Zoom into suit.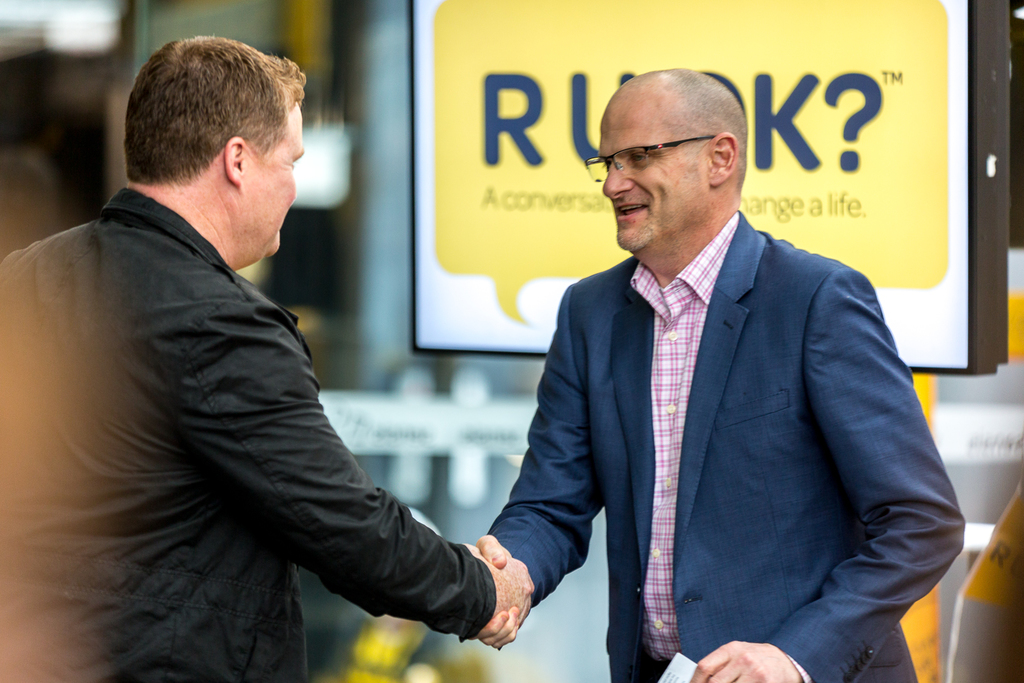
Zoom target: bbox(503, 115, 935, 671).
